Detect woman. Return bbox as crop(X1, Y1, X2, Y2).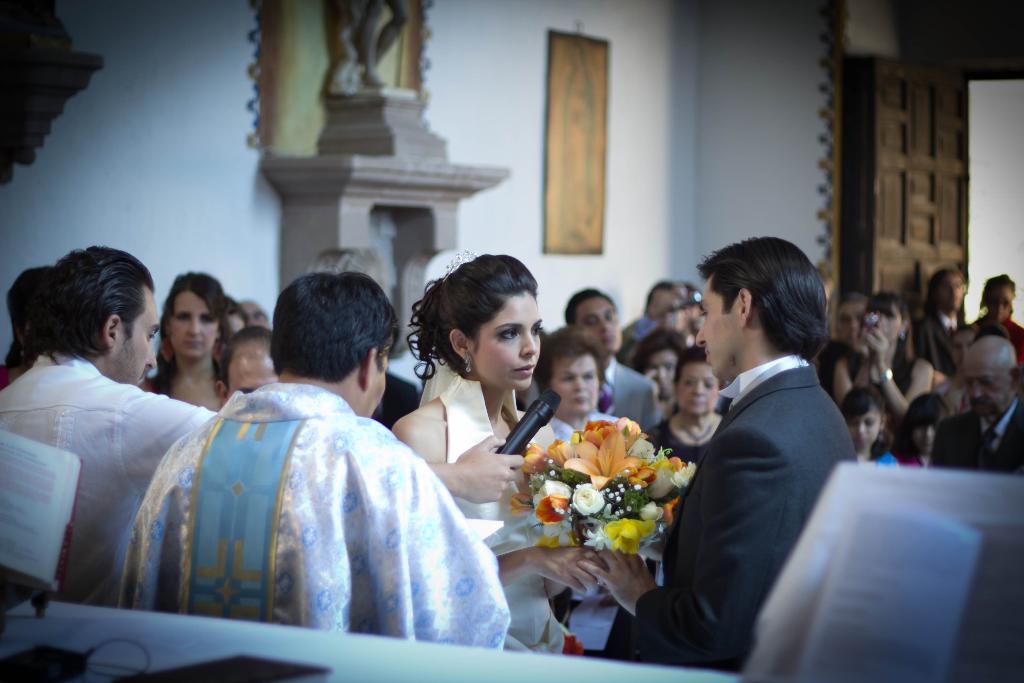
crop(965, 276, 1023, 363).
